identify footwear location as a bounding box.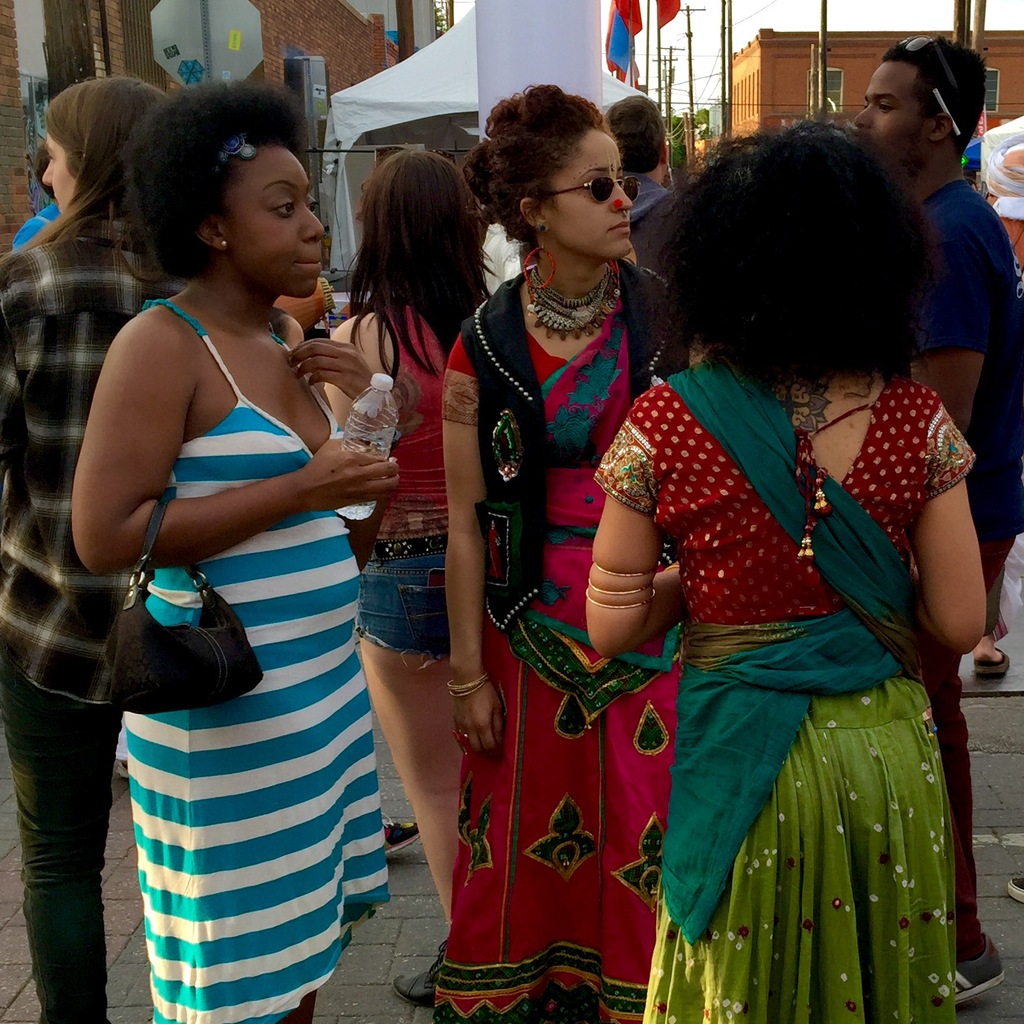
crop(970, 645, 1012, 680).
